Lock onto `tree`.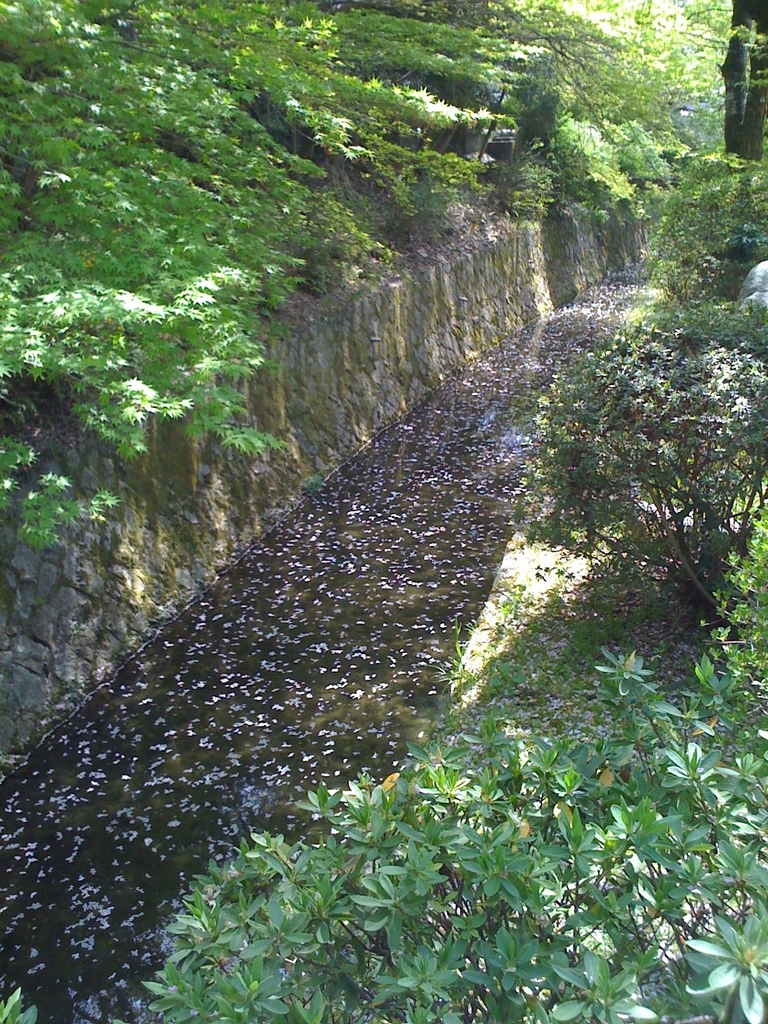
Locked: pyautogui.locateOnScreen(707, 0, 767, 206).
